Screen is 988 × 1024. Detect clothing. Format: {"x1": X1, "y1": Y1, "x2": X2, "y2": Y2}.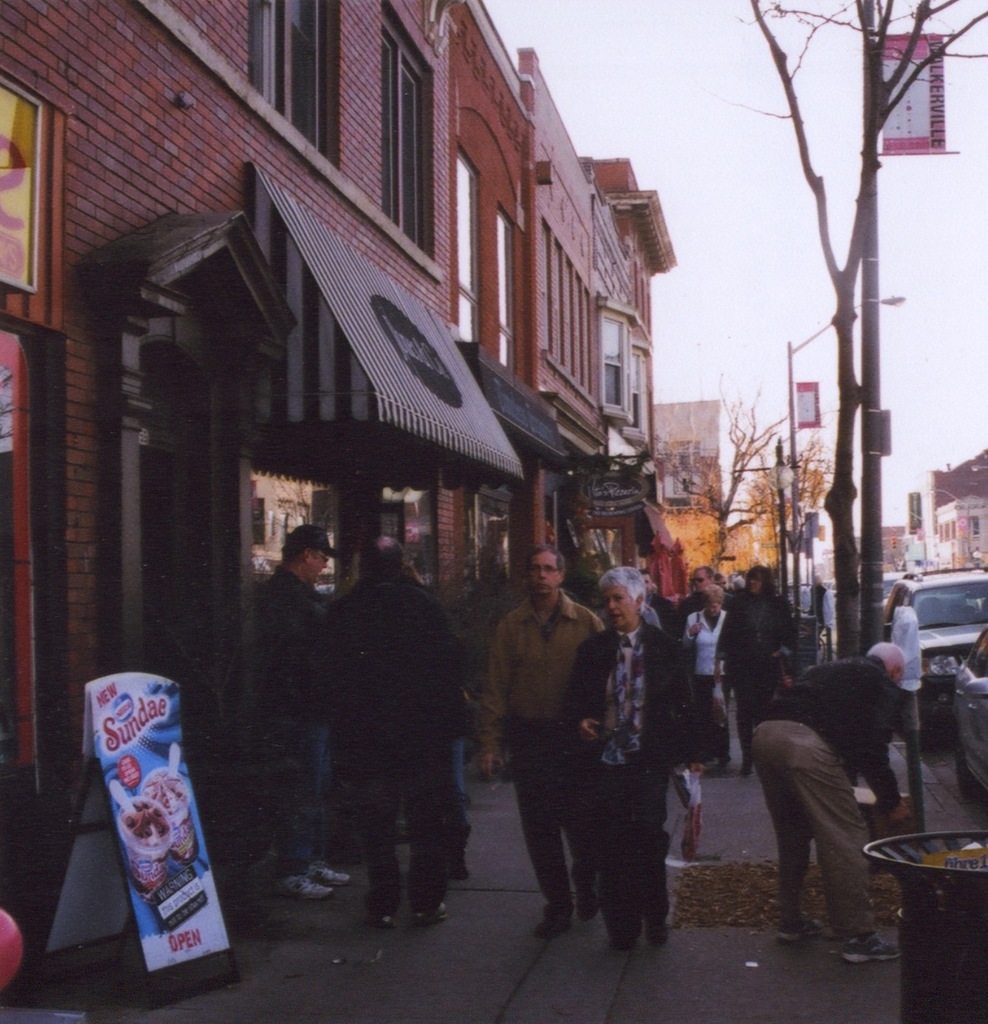
{"x1": 676, "y1": 589, "x2": 744, "y2": 756}.
